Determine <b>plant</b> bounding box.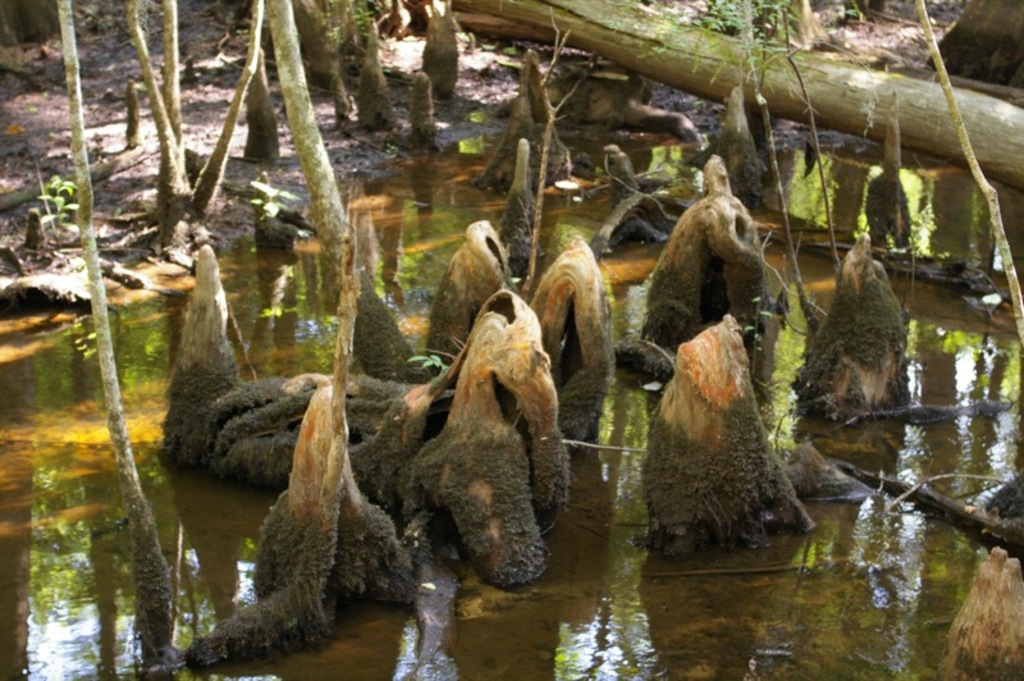
Determined: (left=35, top=173, right=79, bottom=246).
